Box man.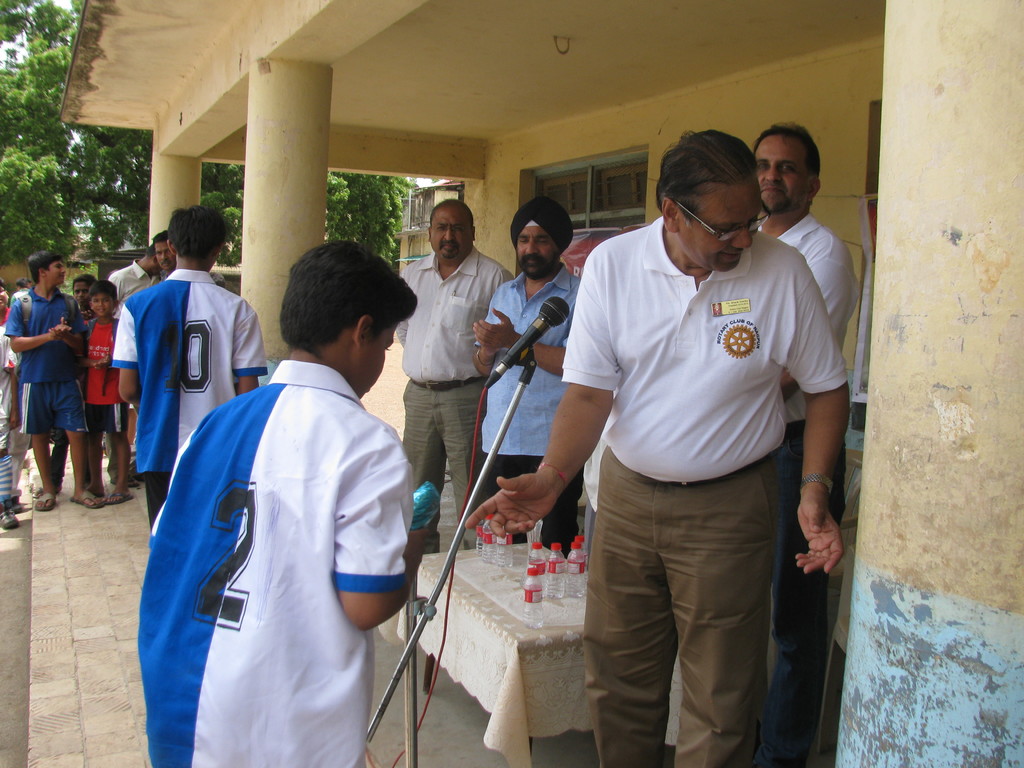
region(521, 112, 855, 767).
